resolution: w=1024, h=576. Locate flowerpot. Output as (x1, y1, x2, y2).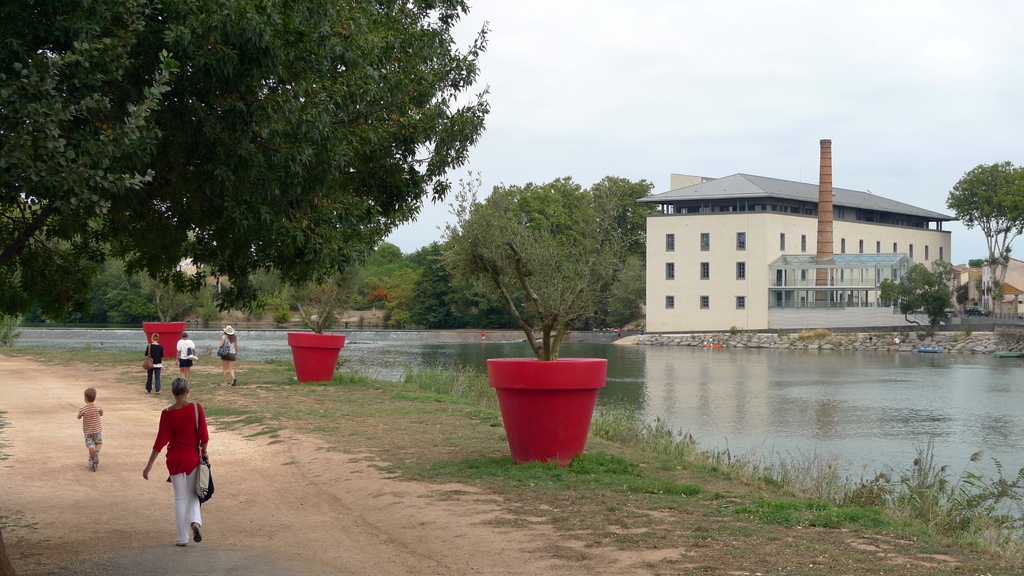
(287, 333, 344, 384).
